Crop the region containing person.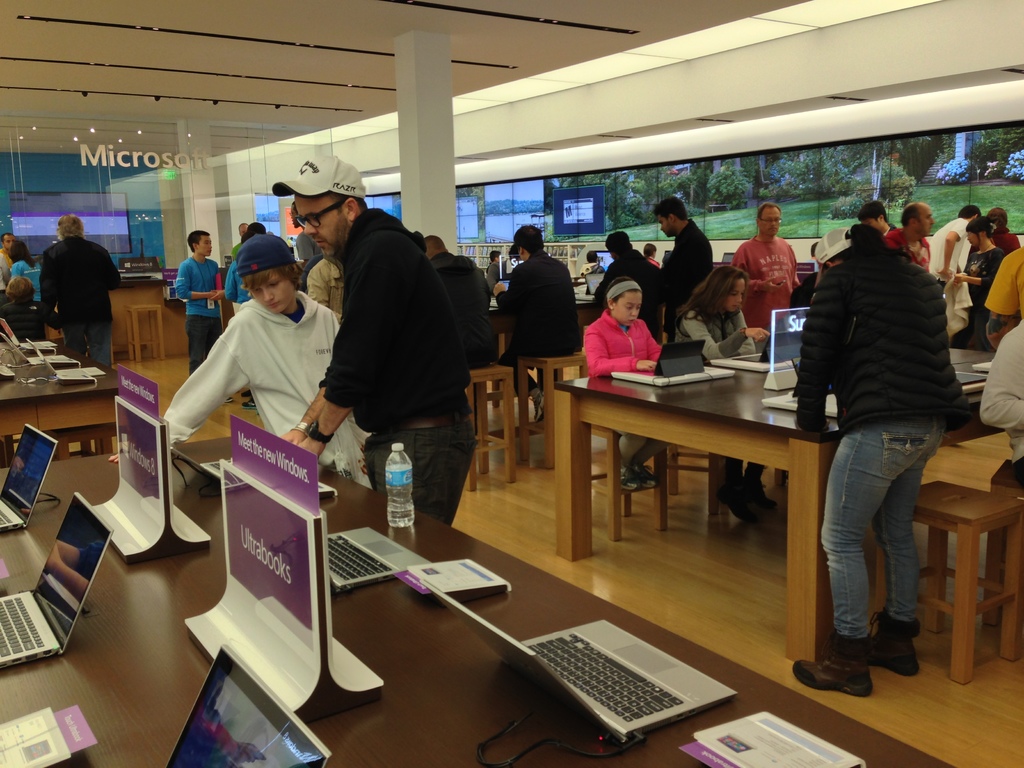
Crop region: (789, 223, 969, 697).
